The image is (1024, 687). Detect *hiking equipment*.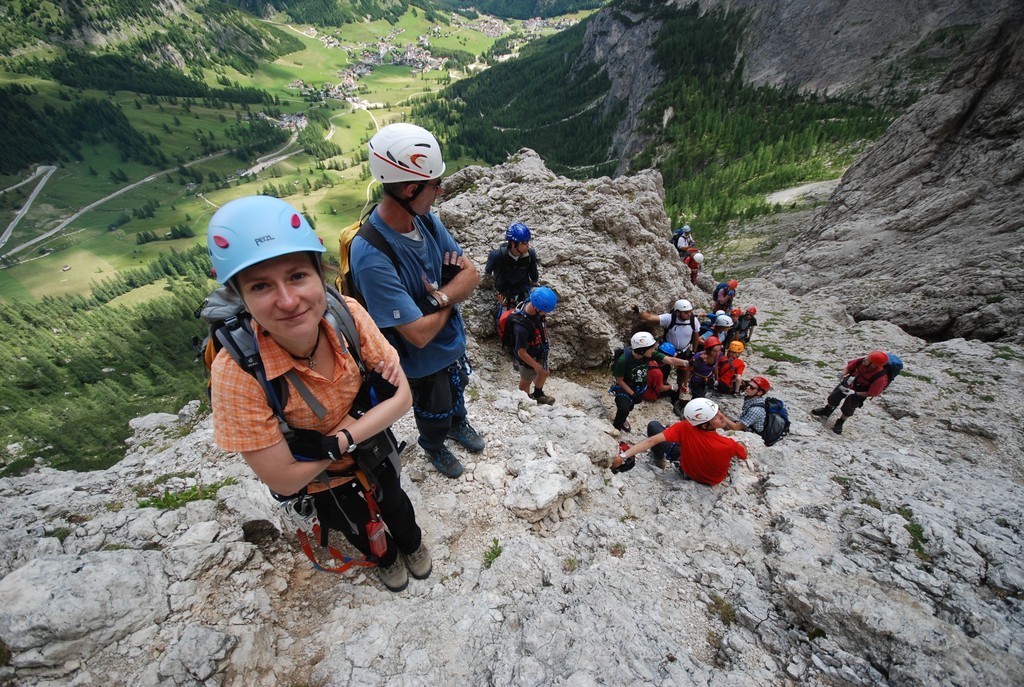
Detection: pyautogui.locateOnScreen(365, 122, 446, 218).
